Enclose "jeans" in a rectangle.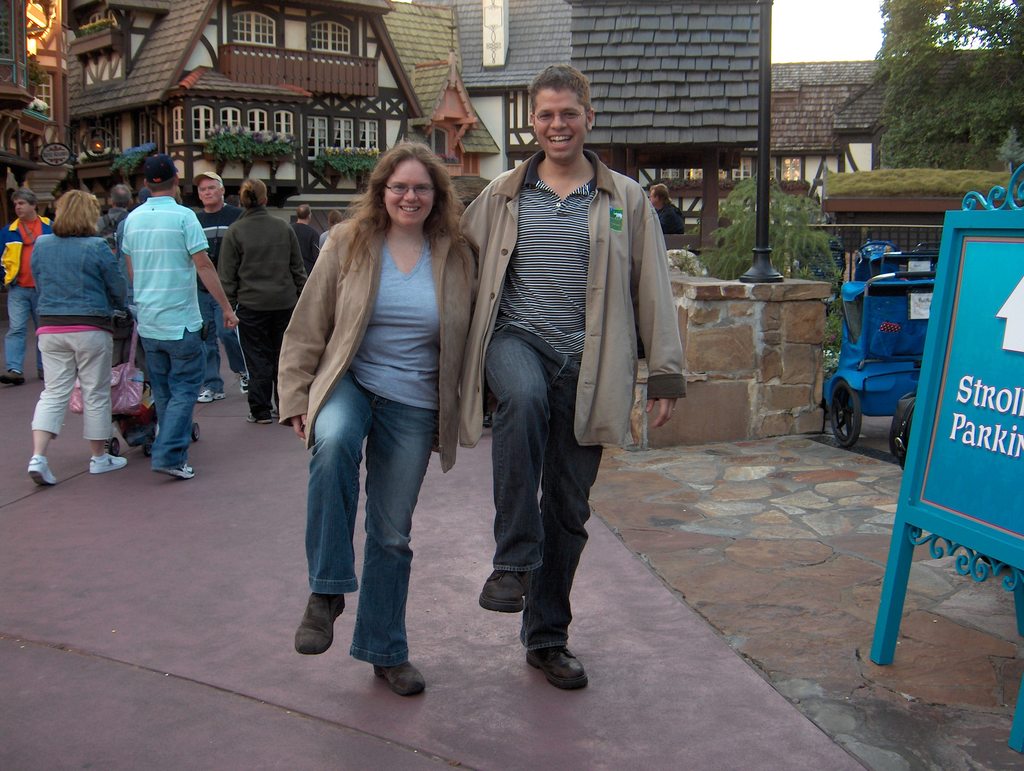
l=198, t=282, r=246, b=384.
